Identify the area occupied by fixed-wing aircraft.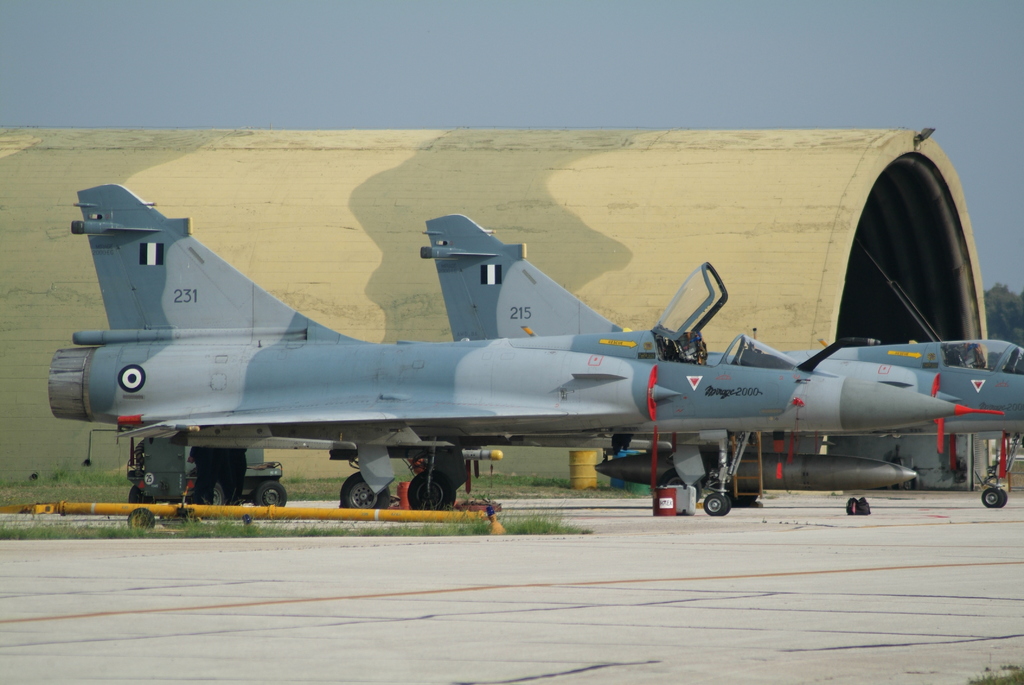
Area: box=[424, 215, 1023, 508].
